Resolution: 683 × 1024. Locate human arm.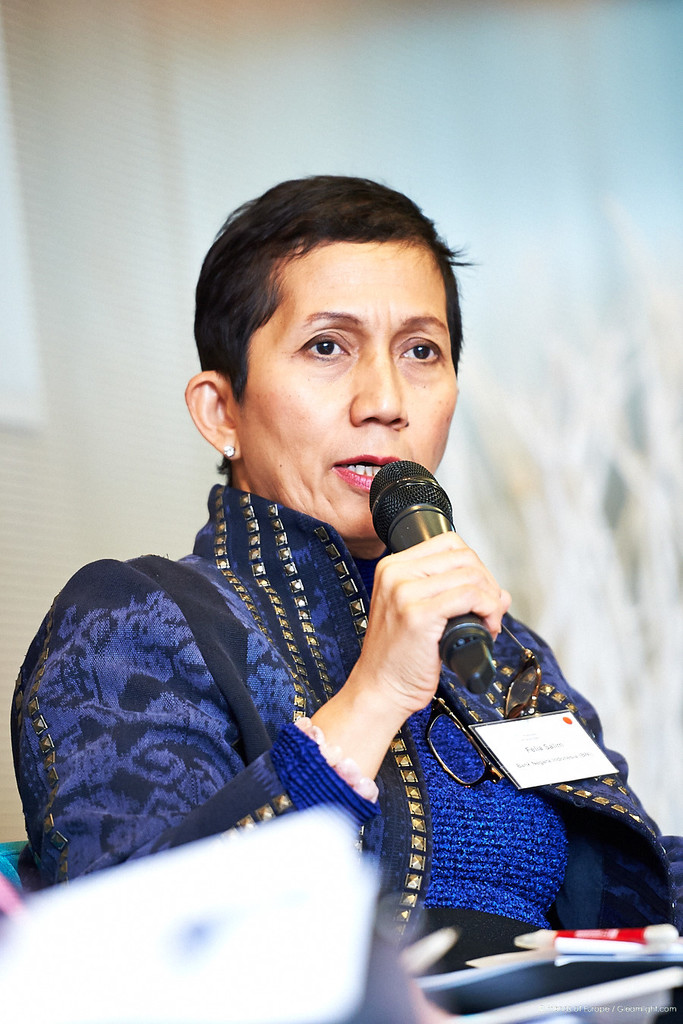
11:527:507:906.
